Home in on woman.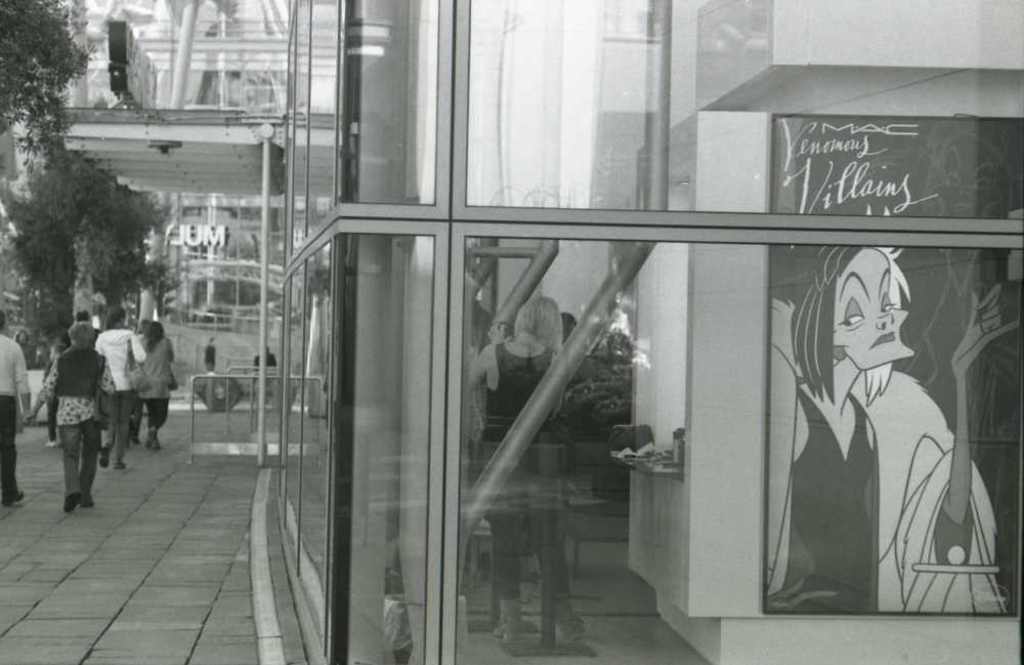
Homed in at [23,319,105,506].
